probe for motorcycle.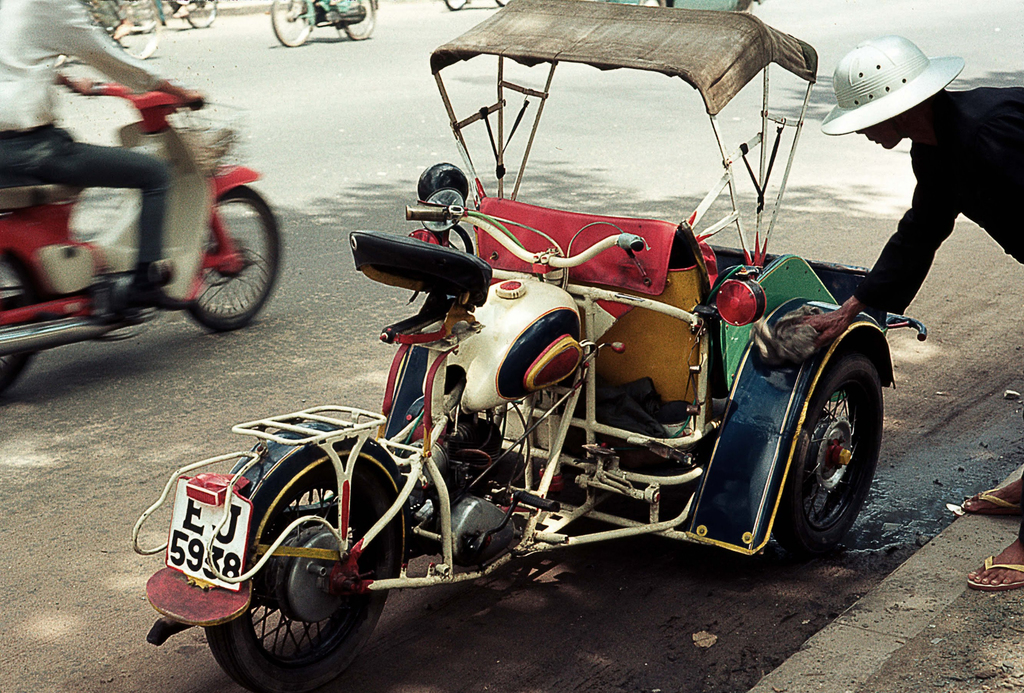
Probe result: x1=0 y1=74 x2=284 y2=389.
